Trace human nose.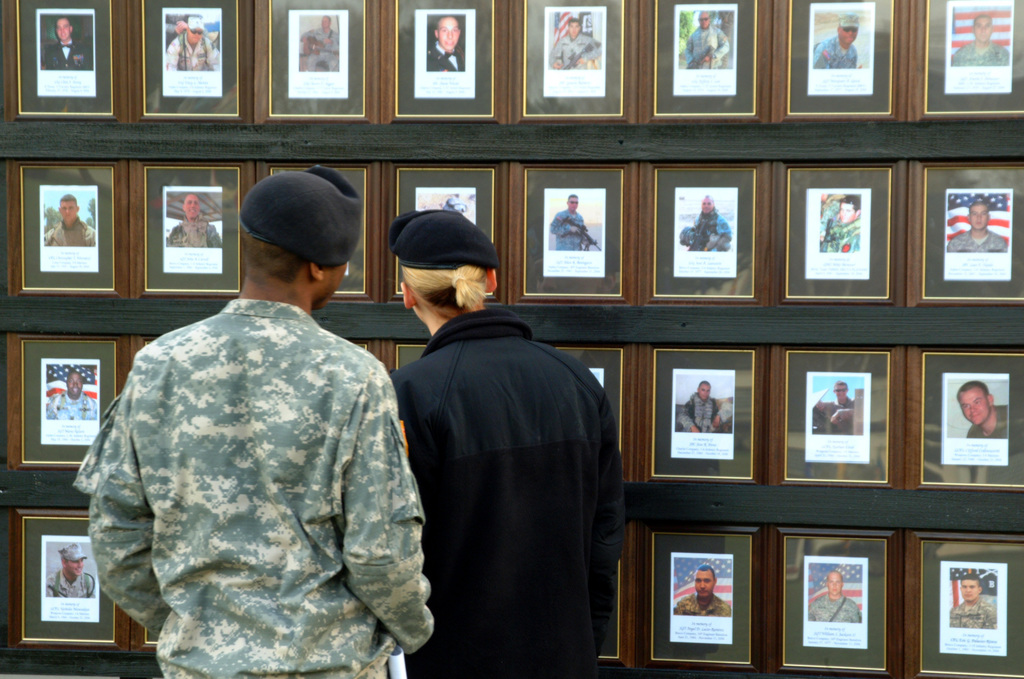
Traced to Rect(189, 202, 196, 209).
